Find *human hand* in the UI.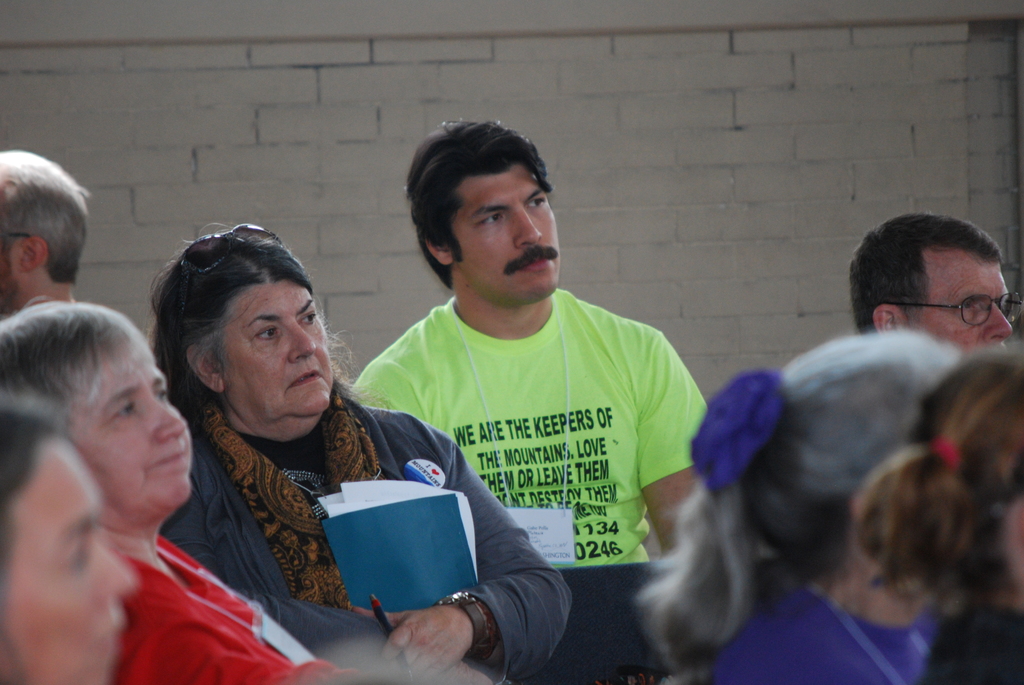
UI element at 371 592 468 670.
